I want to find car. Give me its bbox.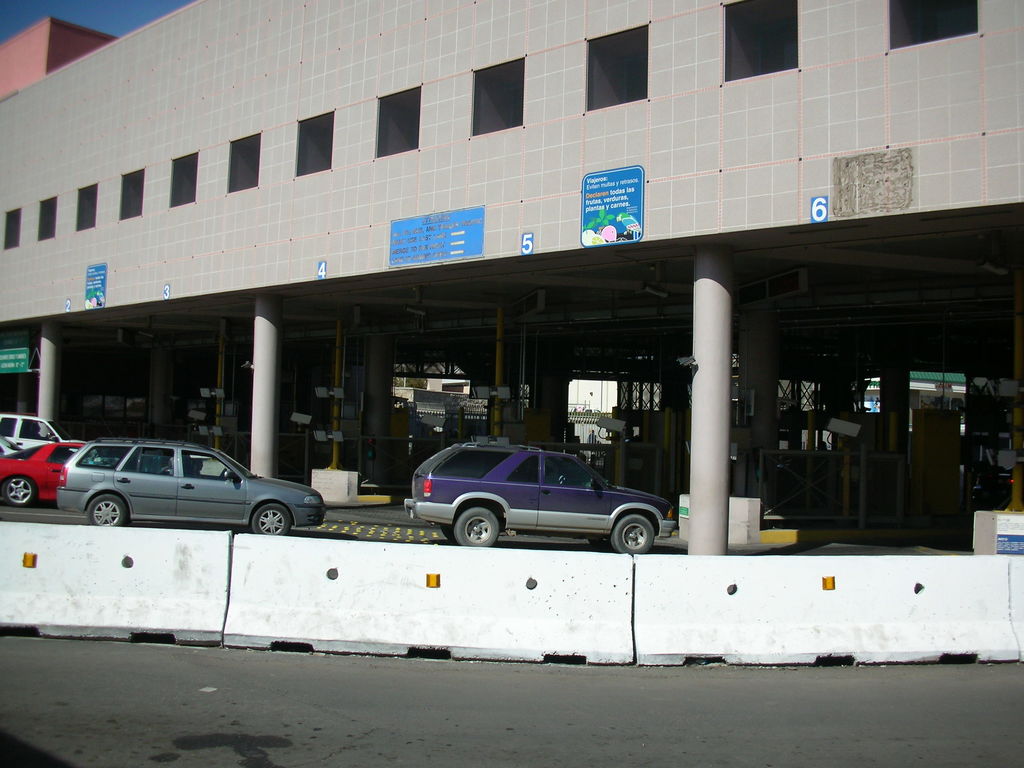
box=[0, 440, 99, 508].
